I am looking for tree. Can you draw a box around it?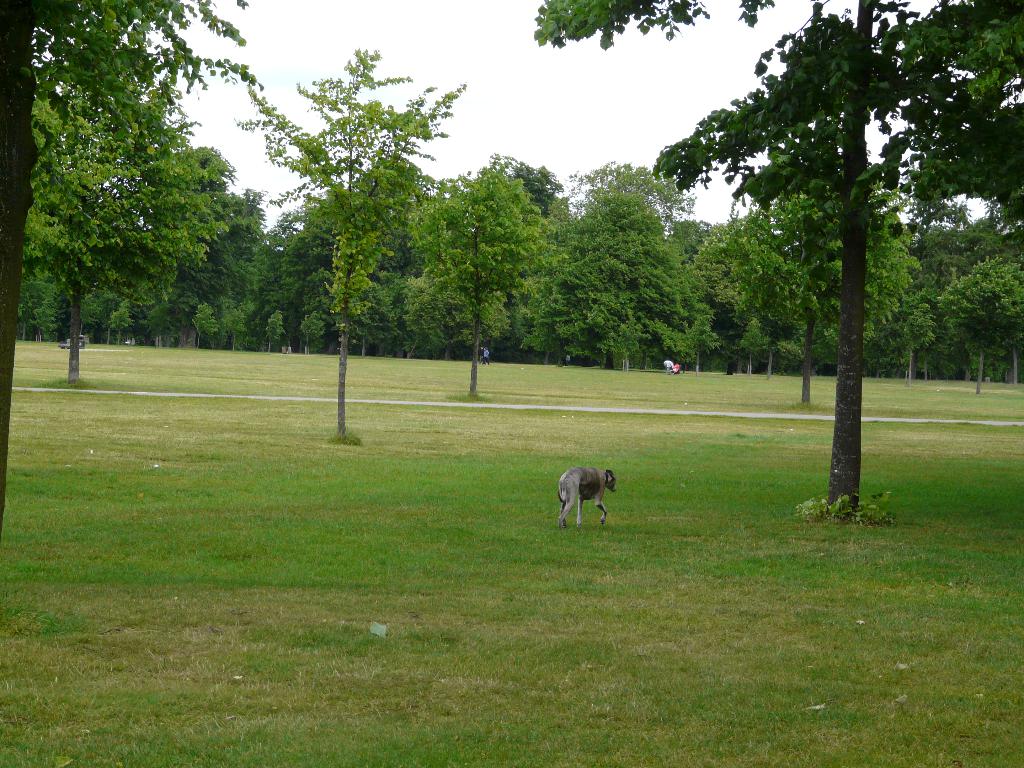
Sure, the bounding box is box(244, 24, 464, 443).
